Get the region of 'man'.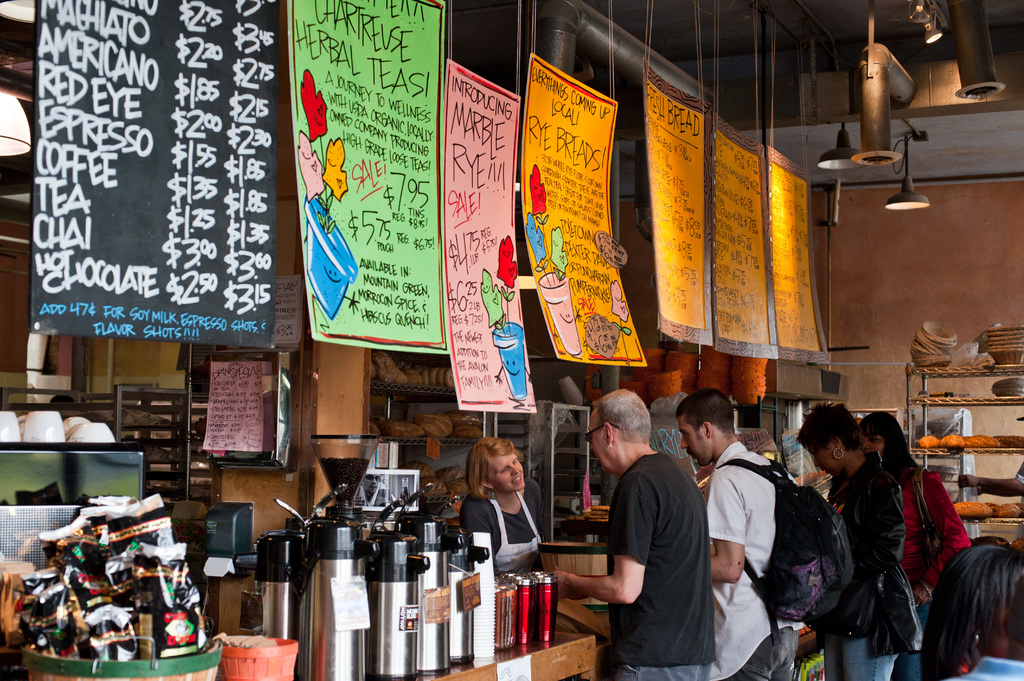
[left=485, top=374, right=712, bottom=680].
